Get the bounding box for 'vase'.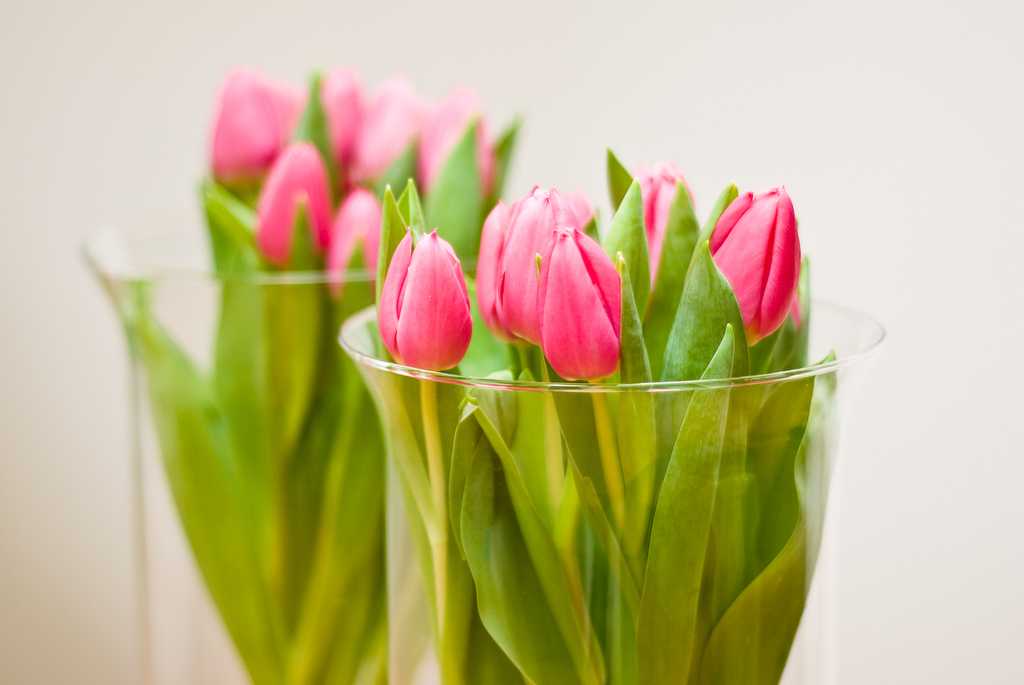
<region>331, 303, 889, 682</region>.
